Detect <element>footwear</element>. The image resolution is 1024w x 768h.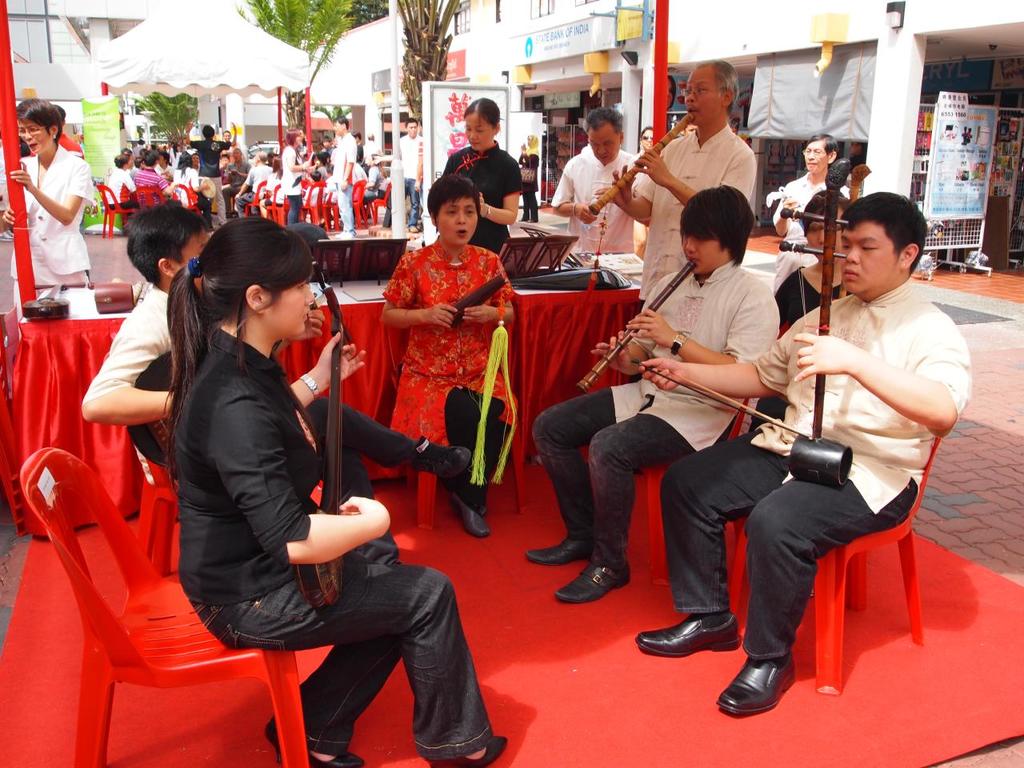
x1=522 y1=534 x2=592 y2=566.
